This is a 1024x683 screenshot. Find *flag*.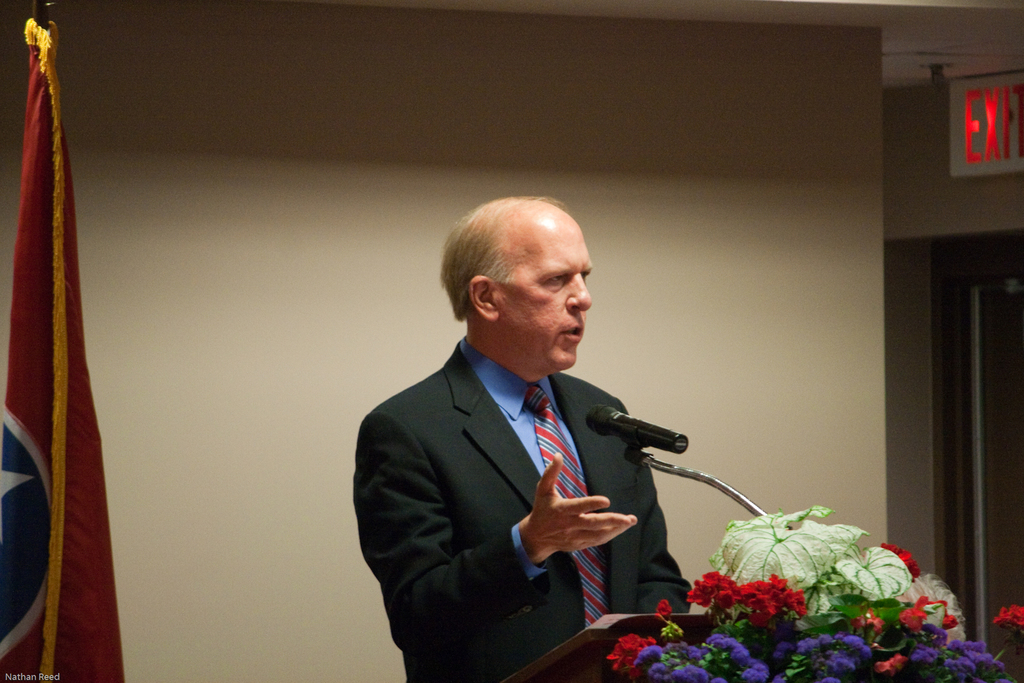
Bounding box: [x1=0, y1=6, x2=133, y2=682].
